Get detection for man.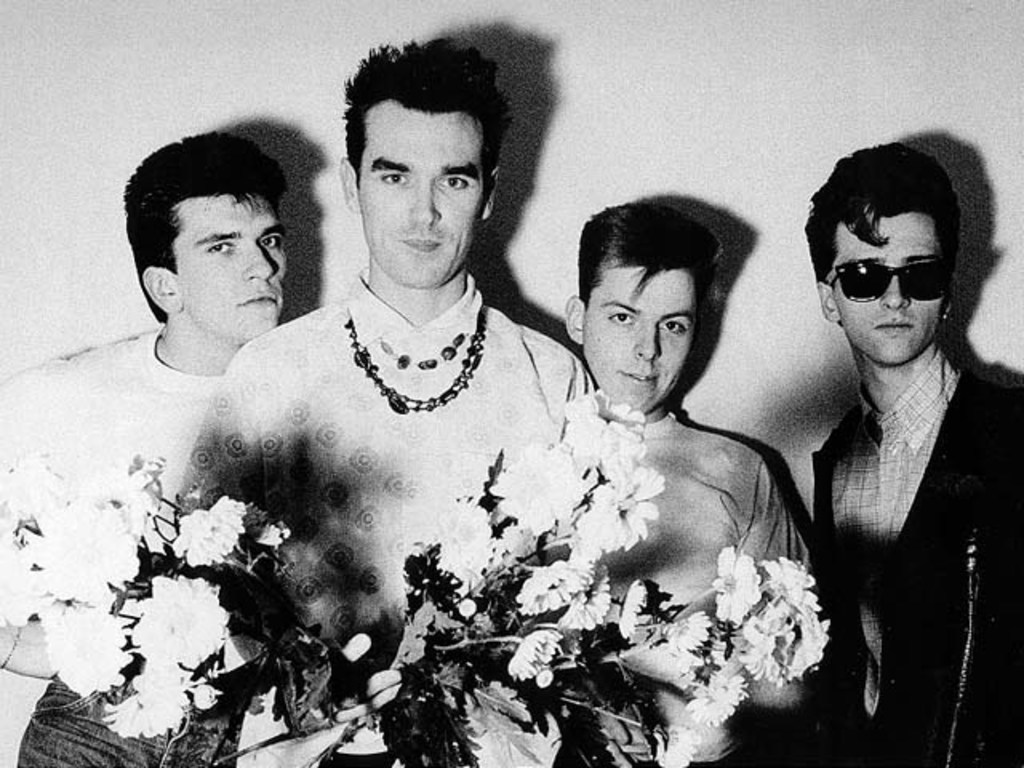
Detection: <bbox>758, 138, 1022, 712</bbox>.
